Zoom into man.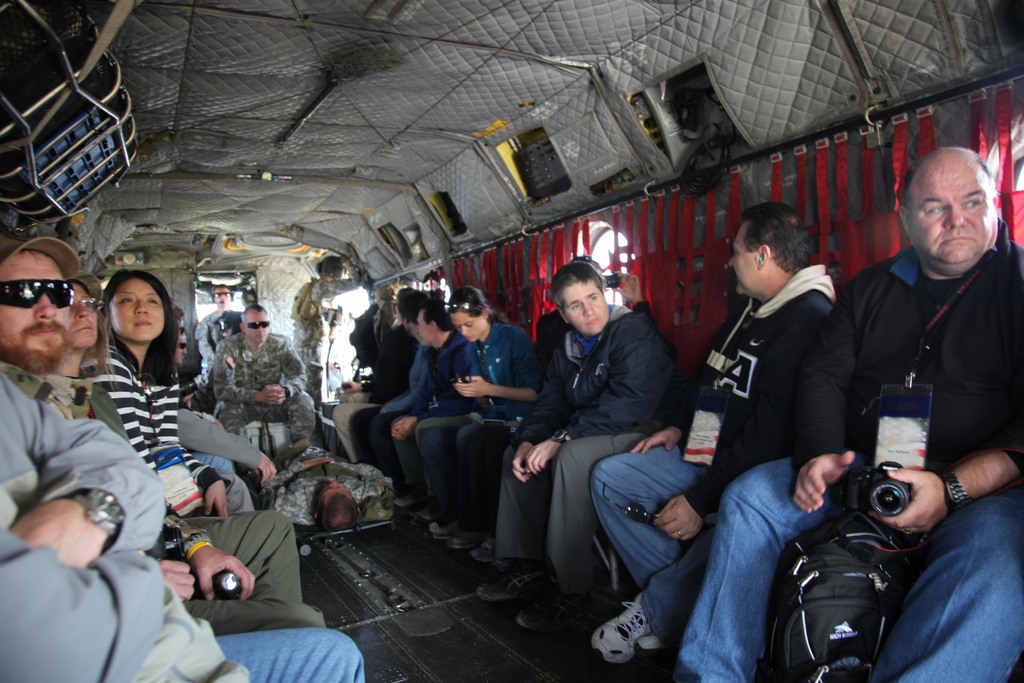
Zoom target: 197, 284, 248, 420.
